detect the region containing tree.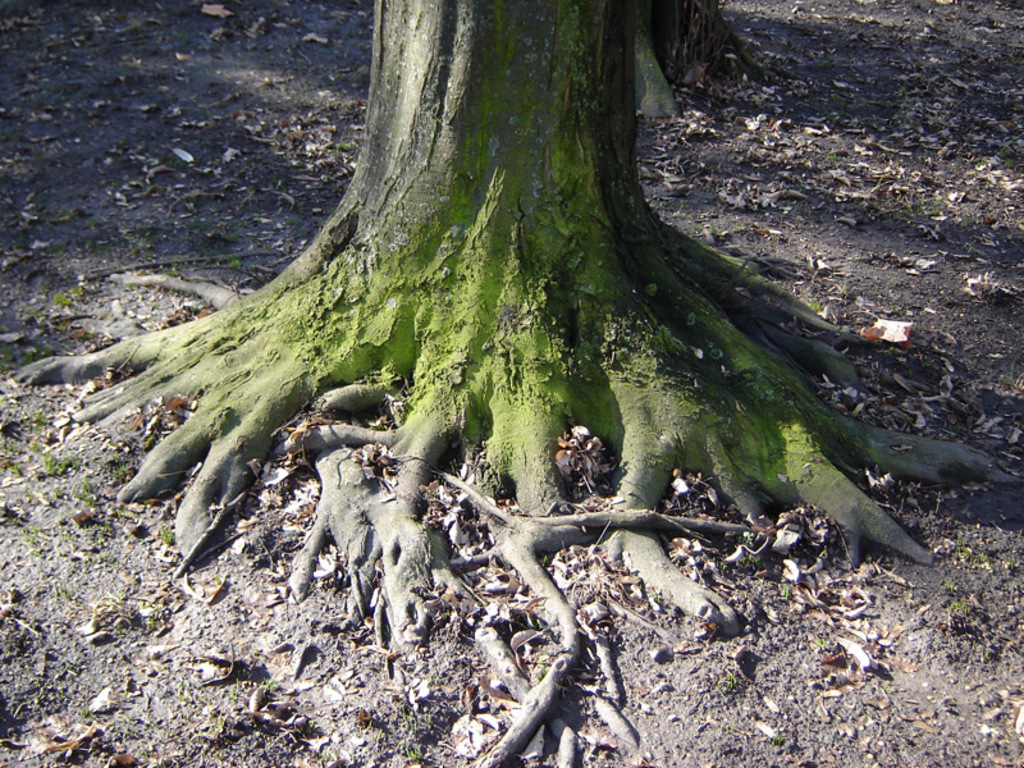
bbox=[15, 0, 1009, 767].
